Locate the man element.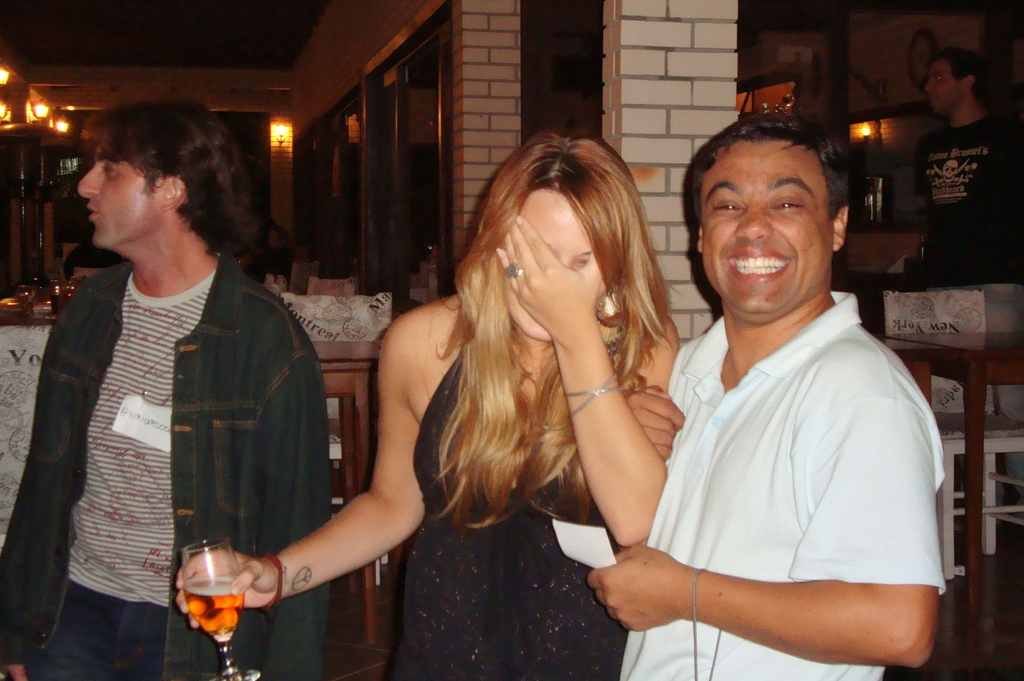
Element bbox: select_region(0, 95, 330, 680).
